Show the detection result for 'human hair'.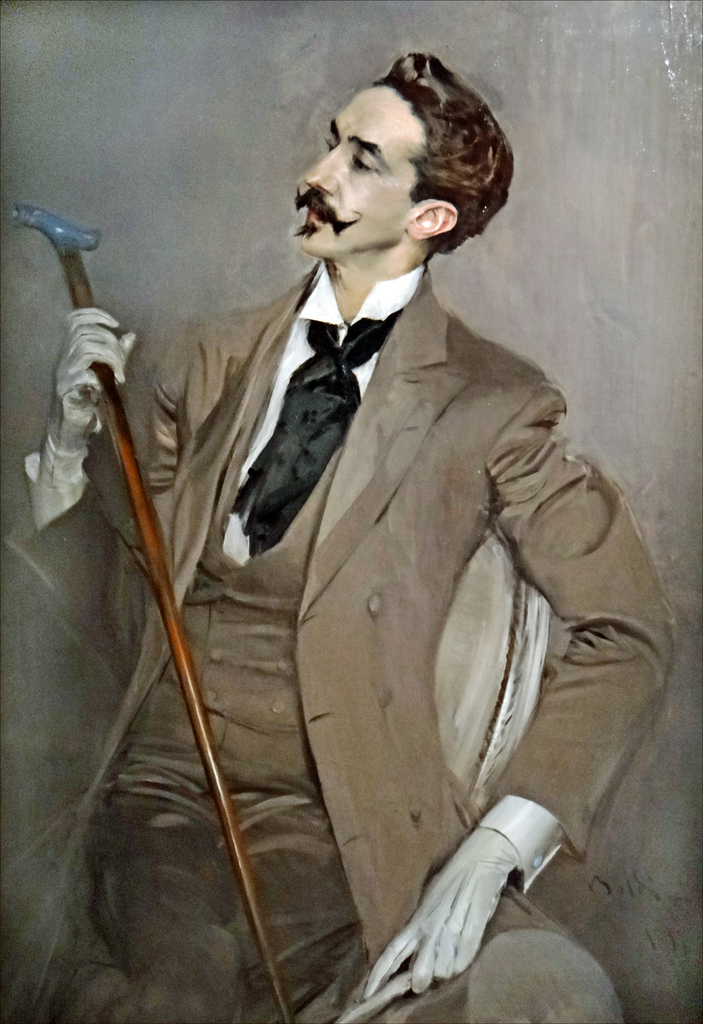
372 50 514 255.
